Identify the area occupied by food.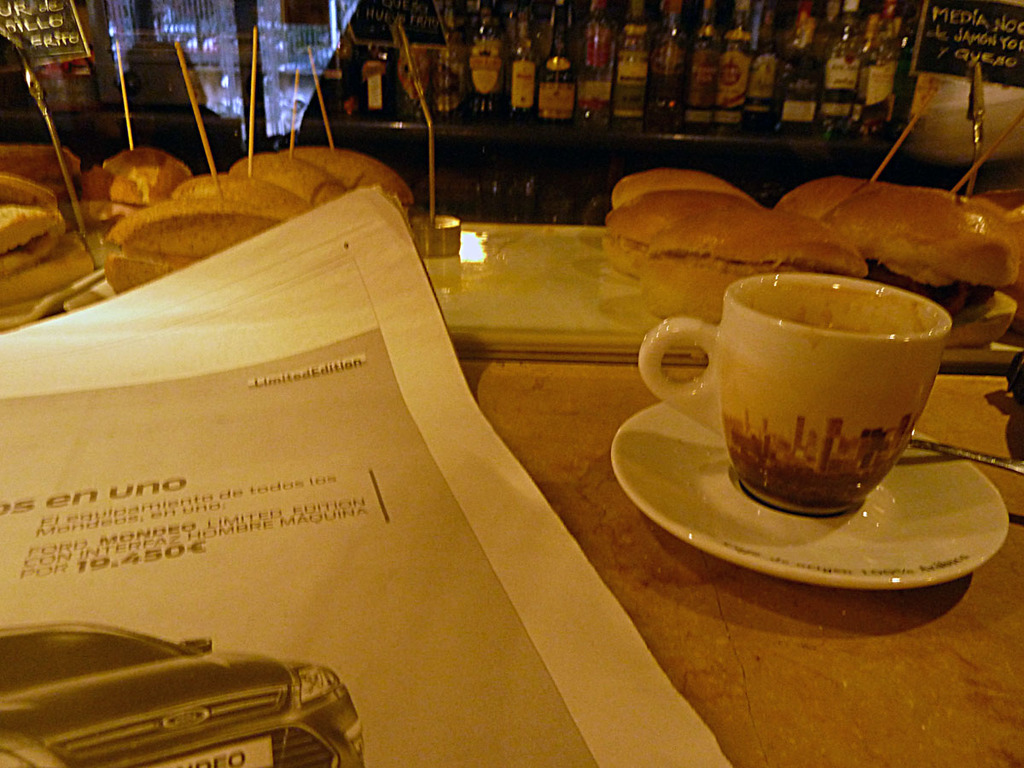
Area: rect(291, 142, 419, 212).
